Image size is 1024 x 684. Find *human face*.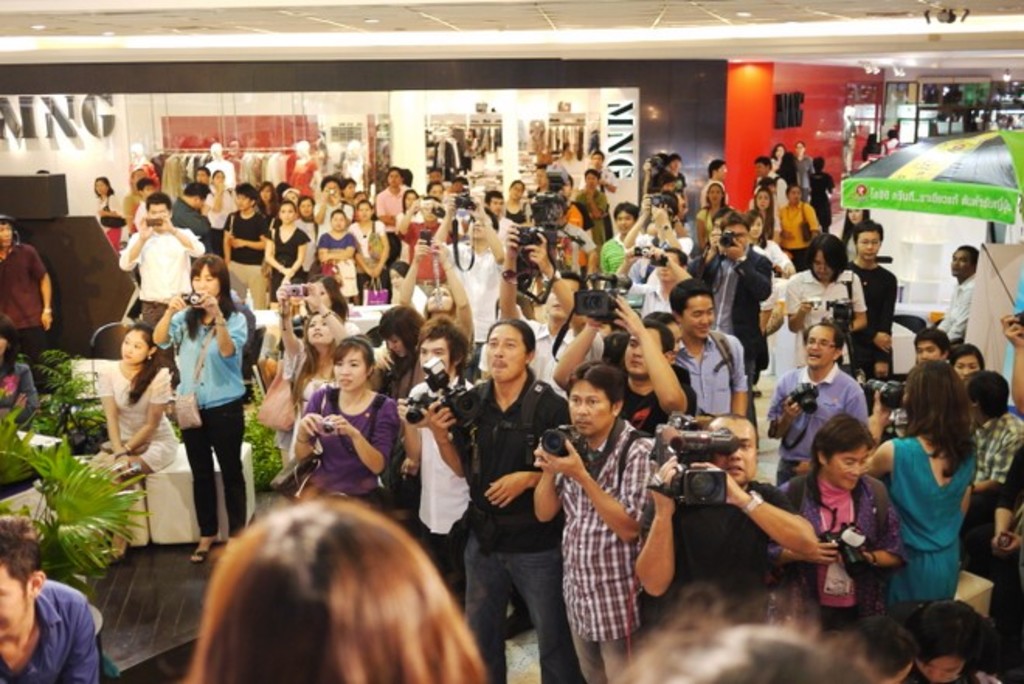
<region>756, 161, 765, 175</region>.
